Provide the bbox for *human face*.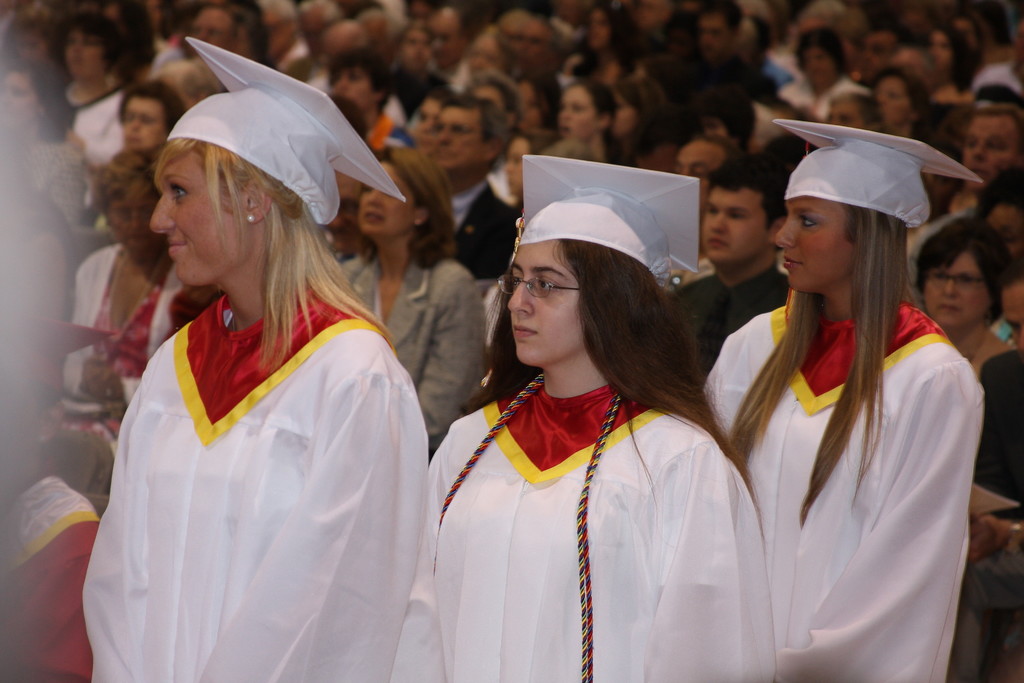
155,147,236,283.
